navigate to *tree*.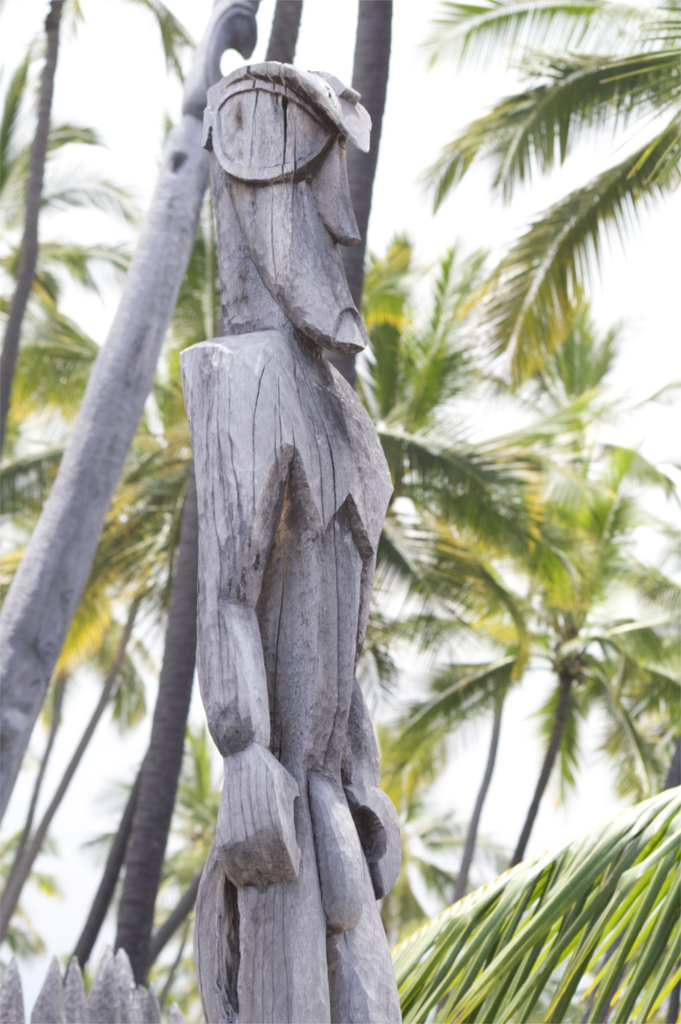
Navigation target: select_region(397, 6, 680, 393).
